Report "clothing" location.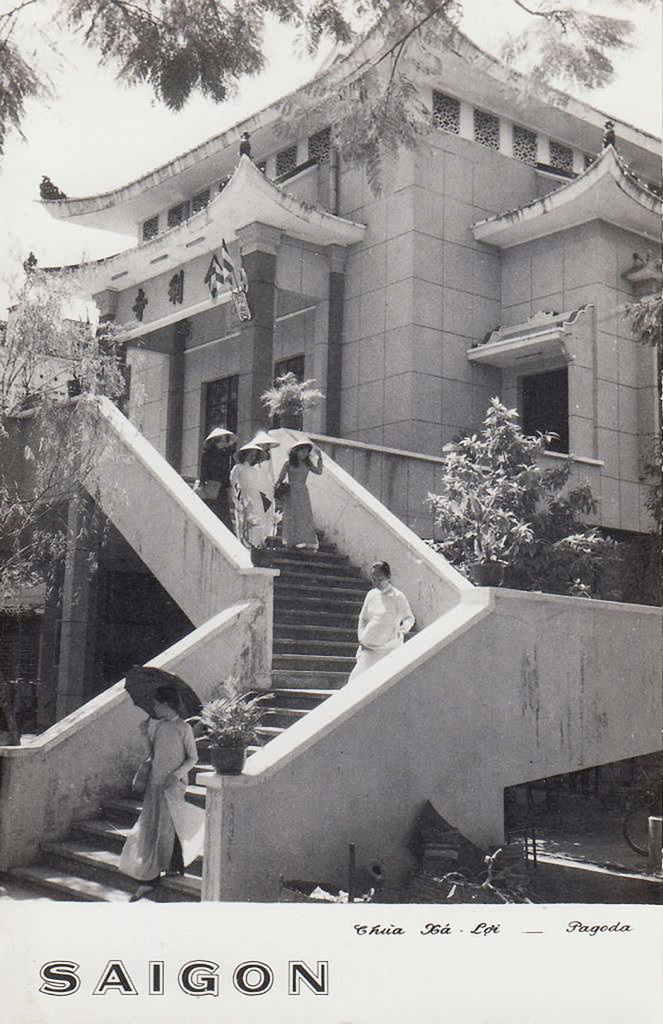
Report: pyautogui.locateOnScreen(349, 580, 427, 686).
